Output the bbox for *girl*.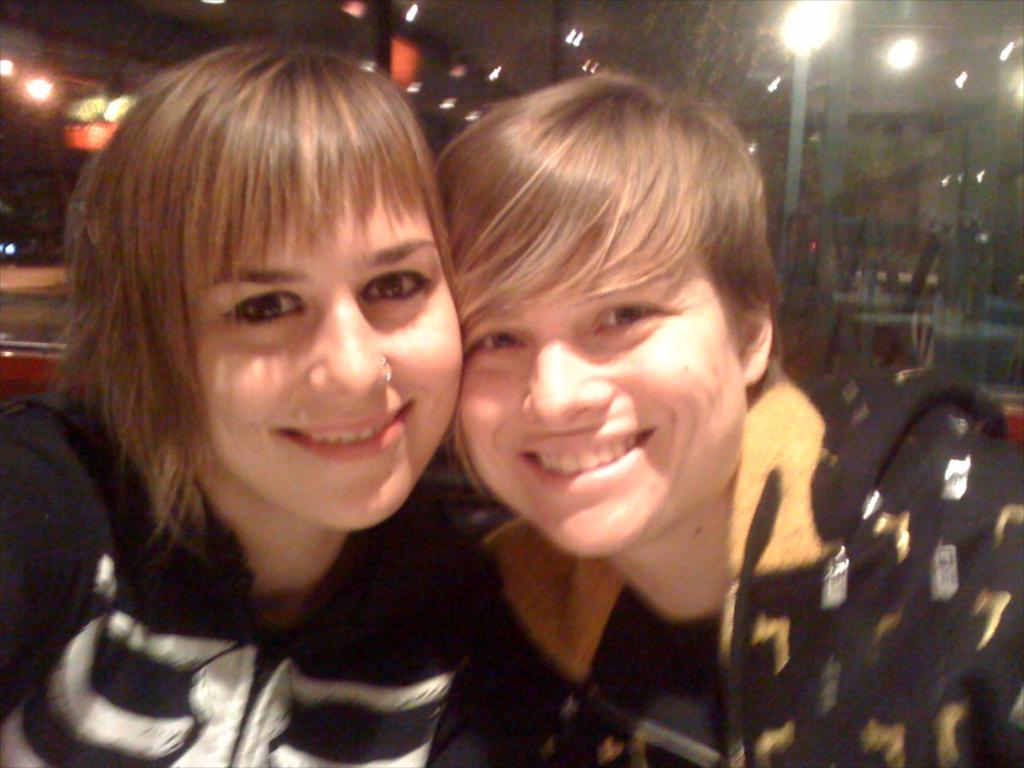
0,33,599,767.
